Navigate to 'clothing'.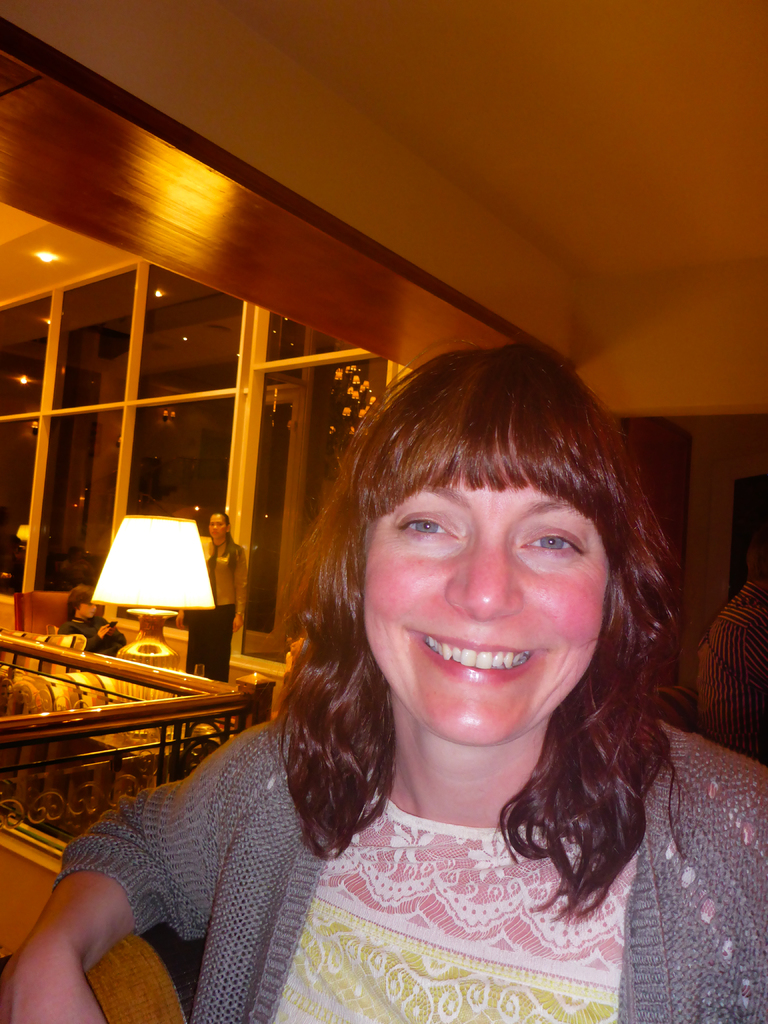
Navigation target: 687 572 767 755.
